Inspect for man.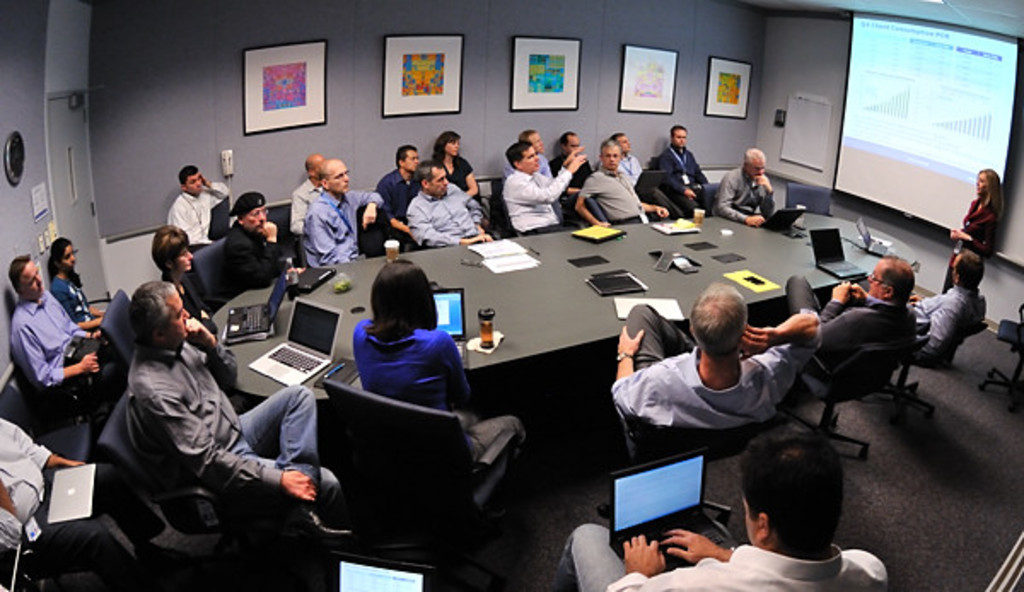
Inspection: 300/157/382/266.
